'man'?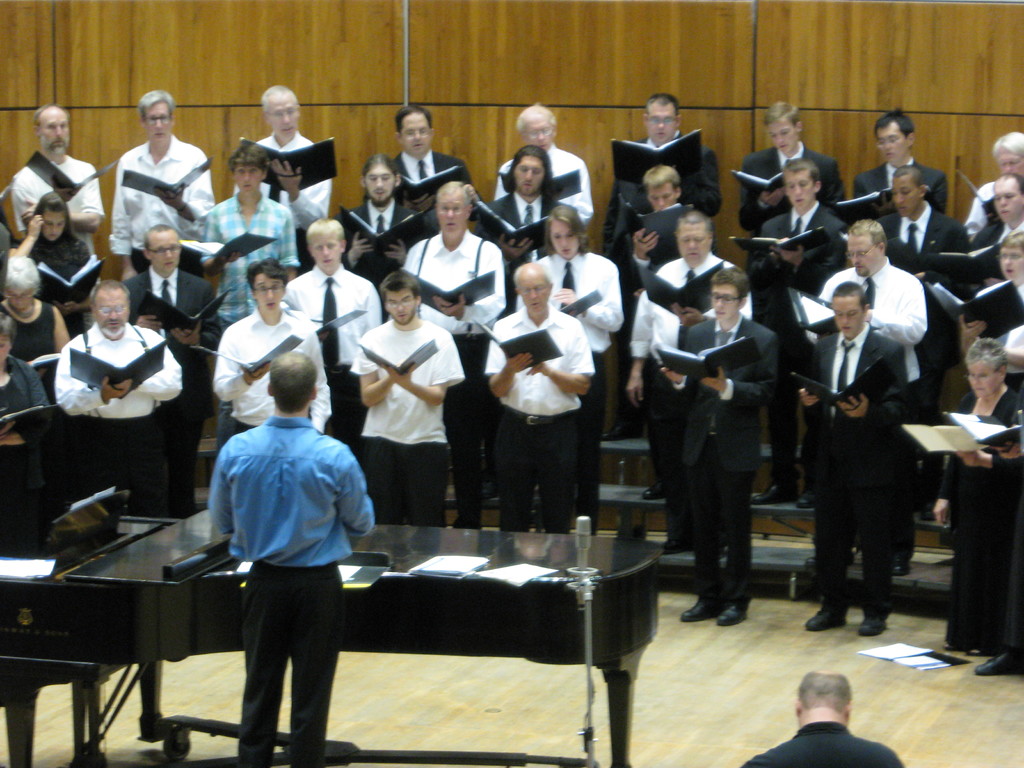
x1=956, y1=240, x2=1023, y2=420
